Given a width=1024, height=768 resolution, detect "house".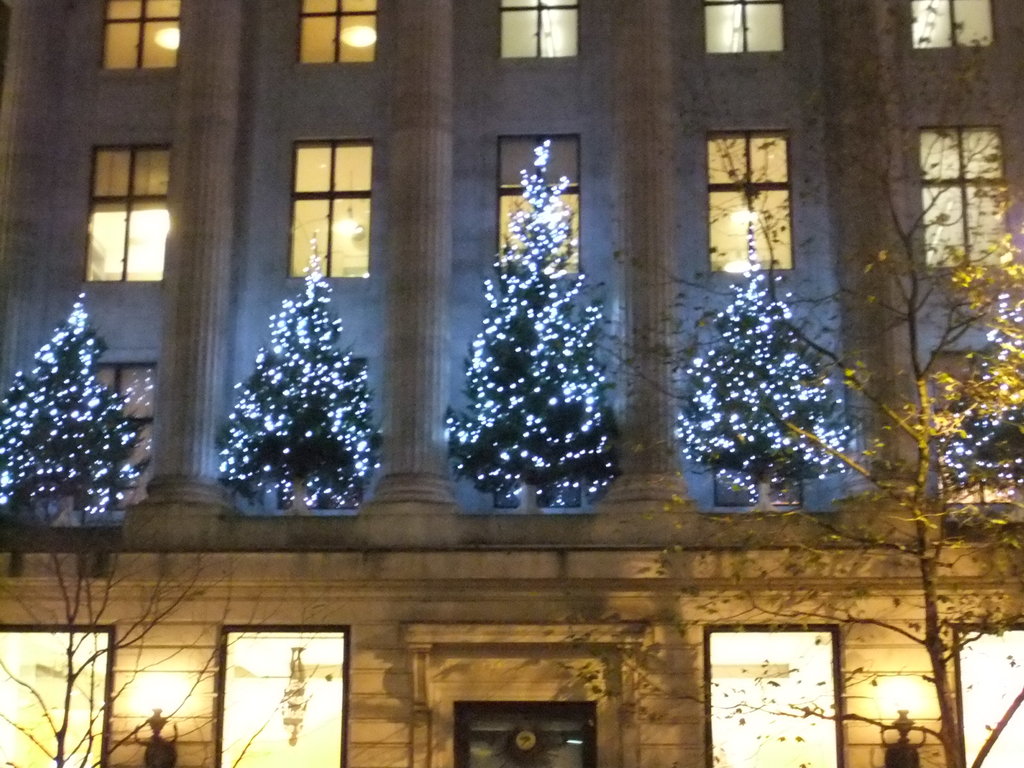
crop(2, 0, 1023, 767).
